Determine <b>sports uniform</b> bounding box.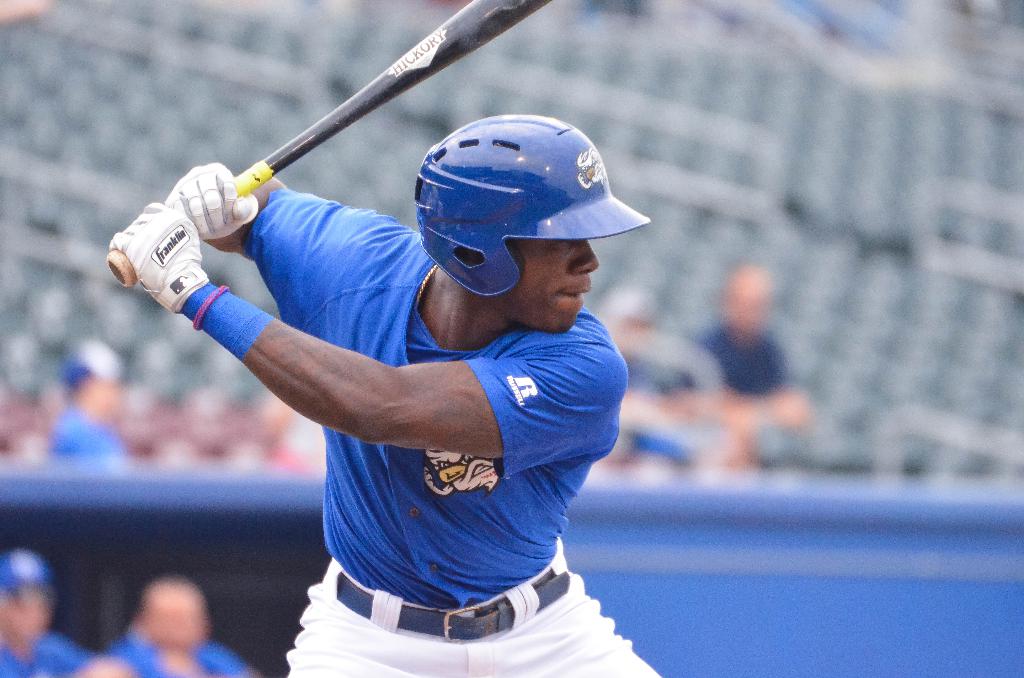
Determined: <bbox>0, 545, 95, 677</bbox>.
